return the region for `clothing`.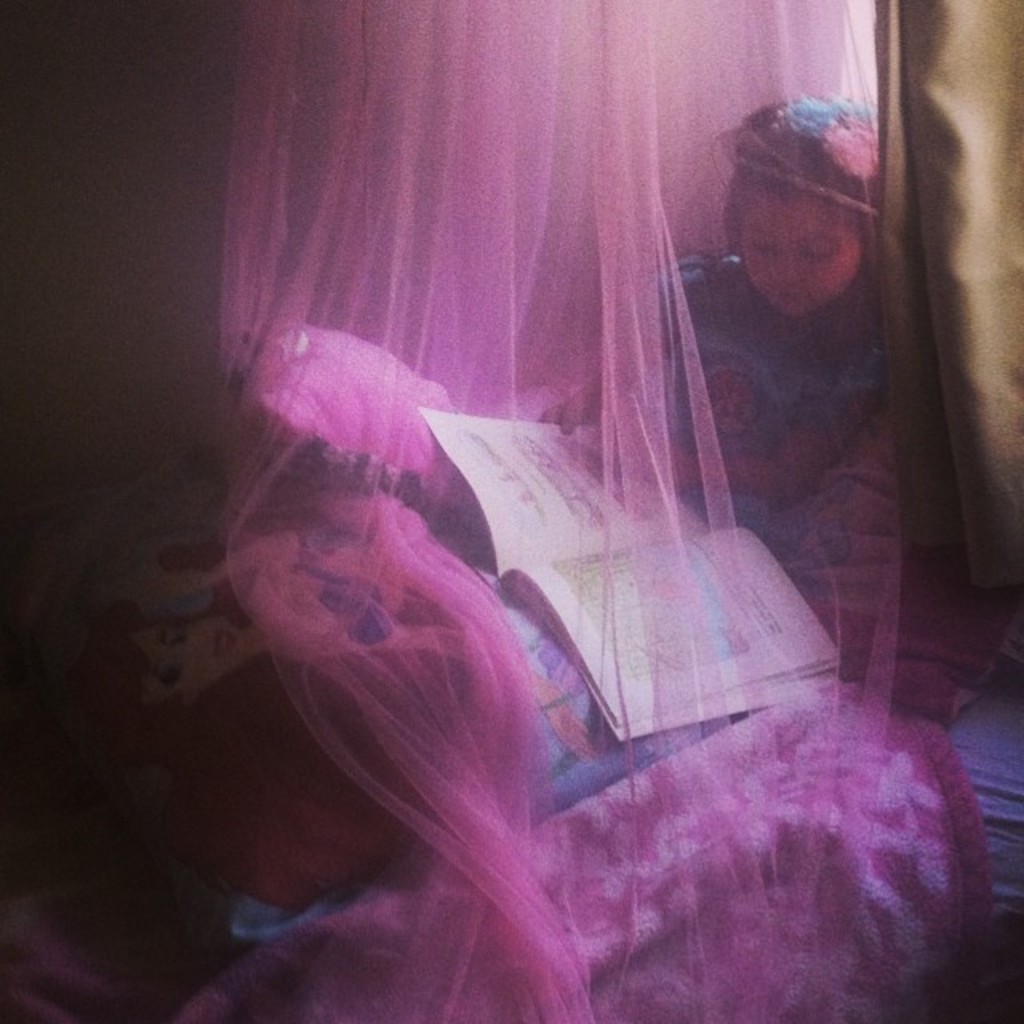
450 262 894 520.
